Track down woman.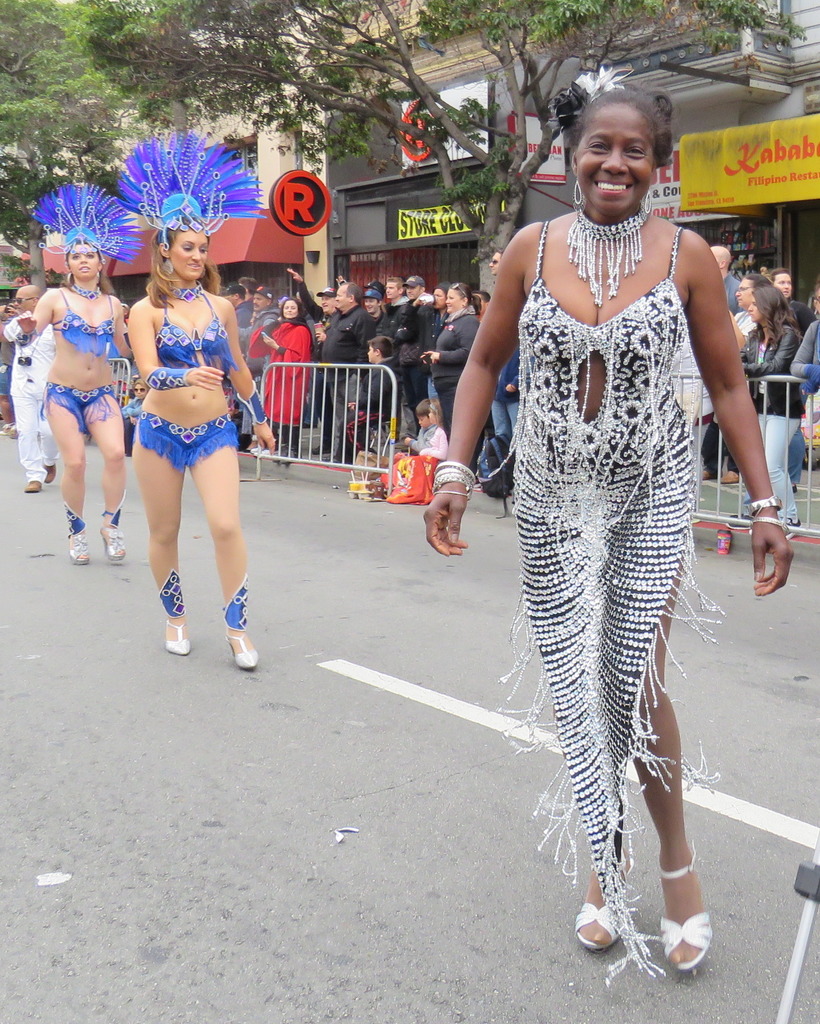
Tracked to x1=422, y1=74, x2=800, y2=977.
